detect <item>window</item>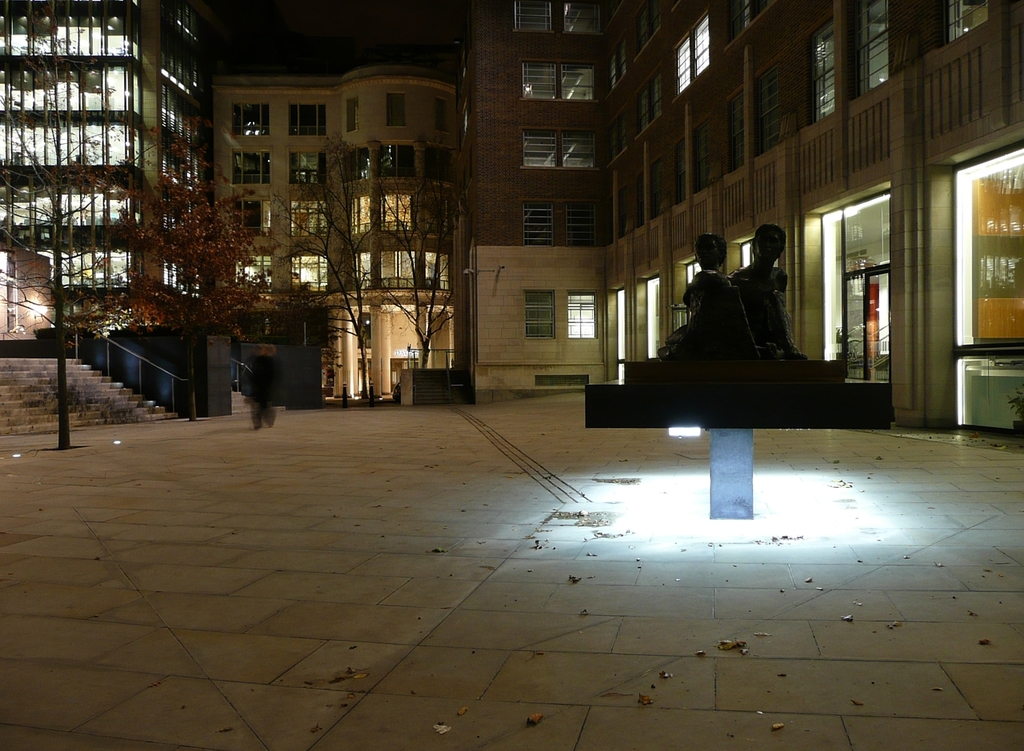
522,58,562,102
